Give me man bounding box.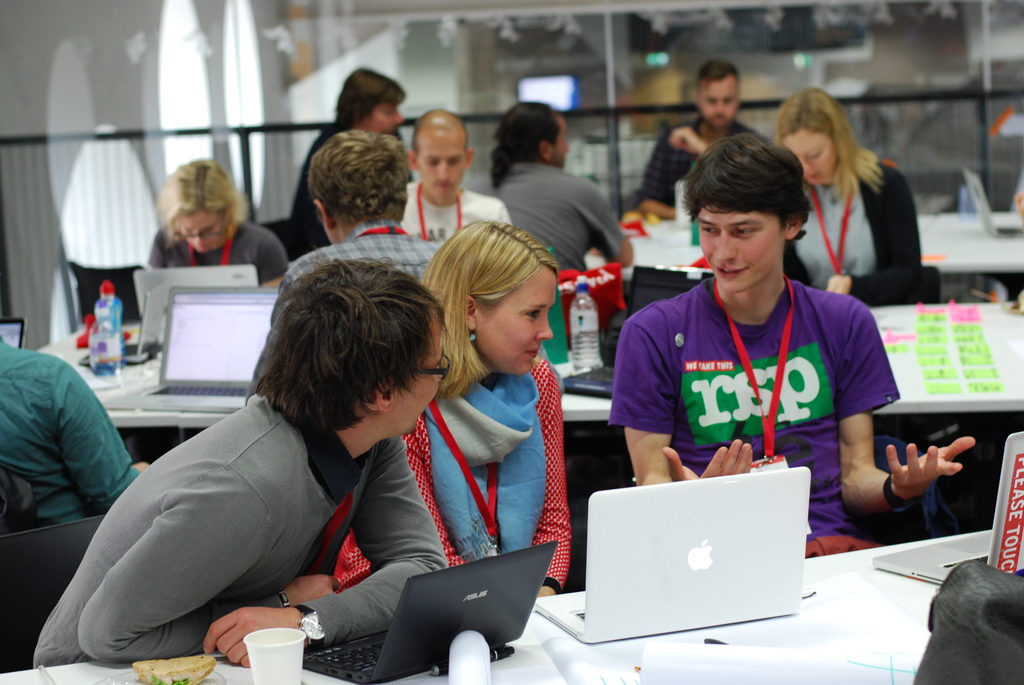
bbox=[392, 102, 505, 265].
